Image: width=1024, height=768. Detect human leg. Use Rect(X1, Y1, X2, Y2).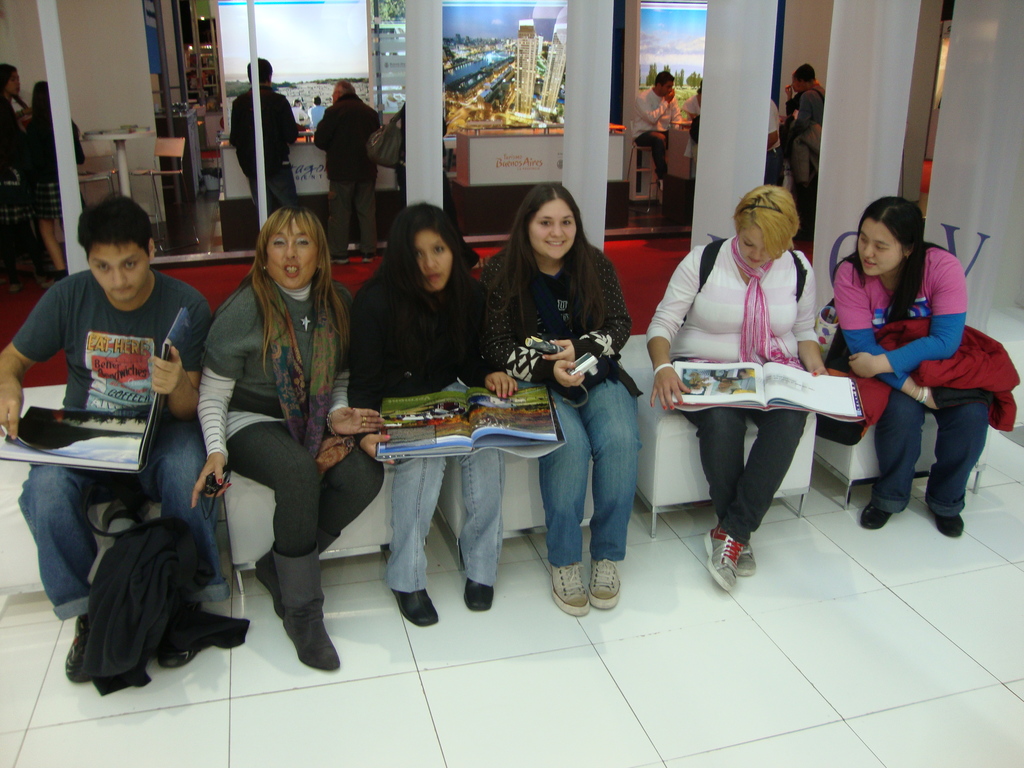
Rect(858, 390, 926, 531).
